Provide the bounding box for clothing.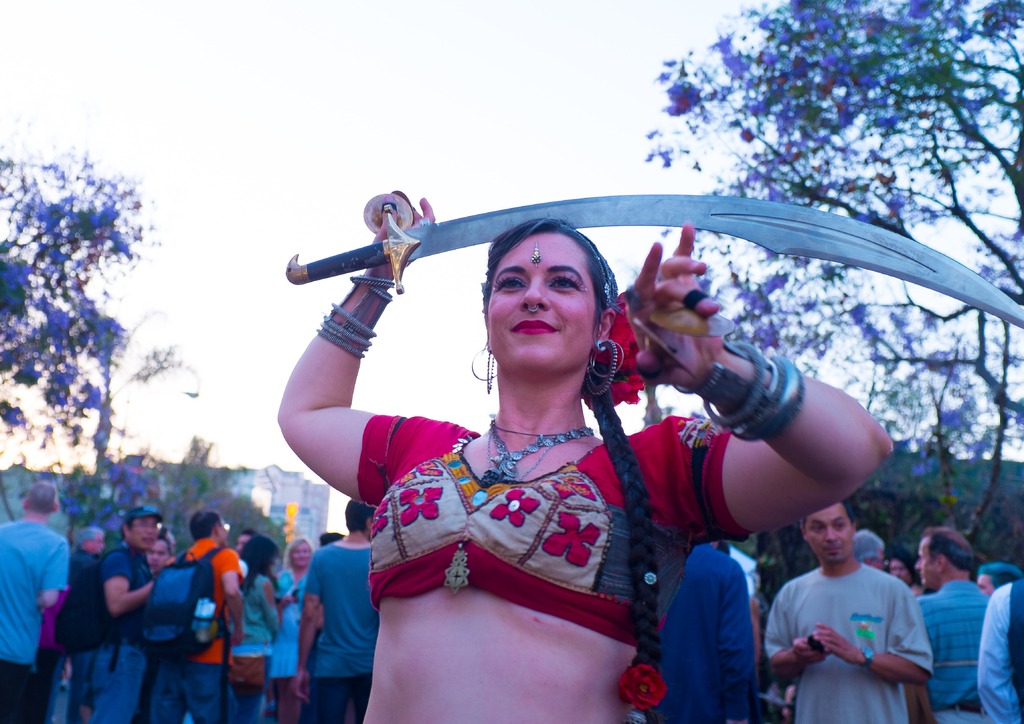
640/528/765/723.
